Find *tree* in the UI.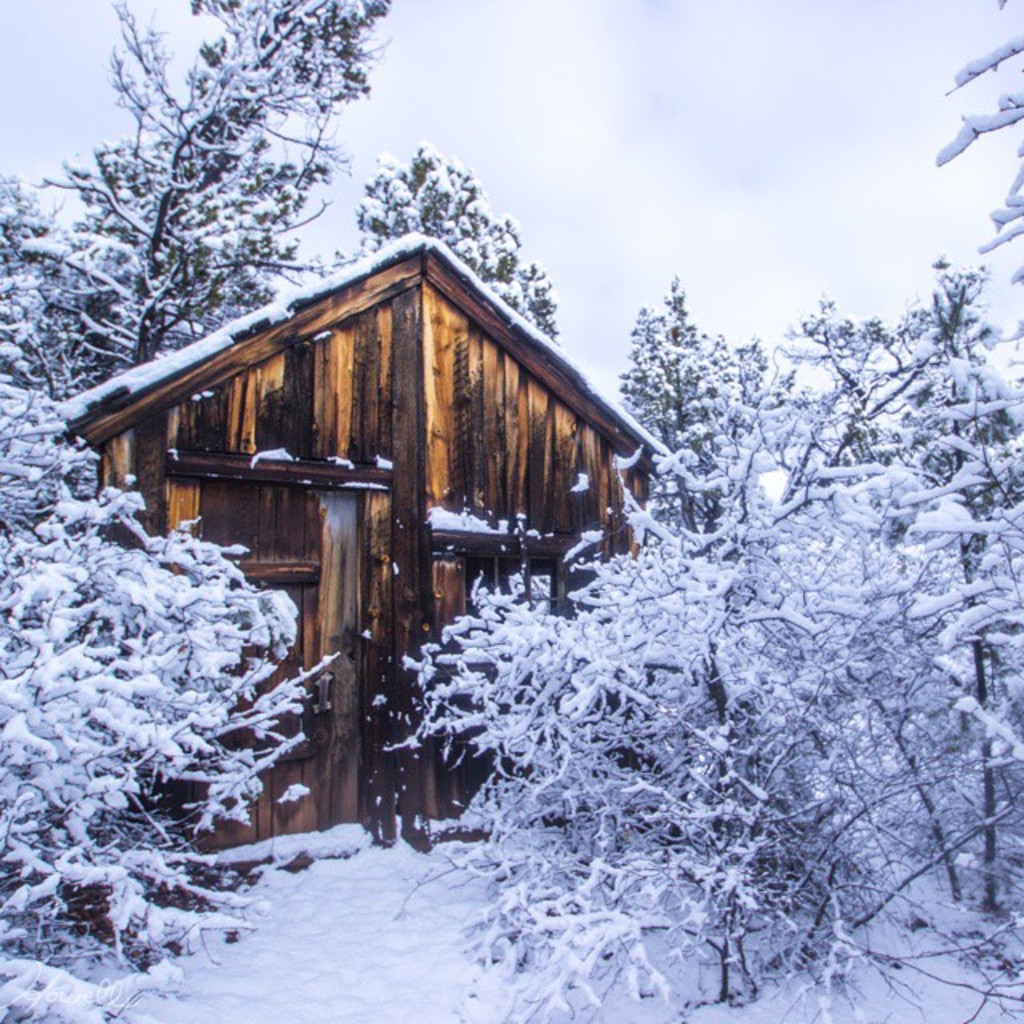
UI element at detection(384, 230, 1022, 1022).
